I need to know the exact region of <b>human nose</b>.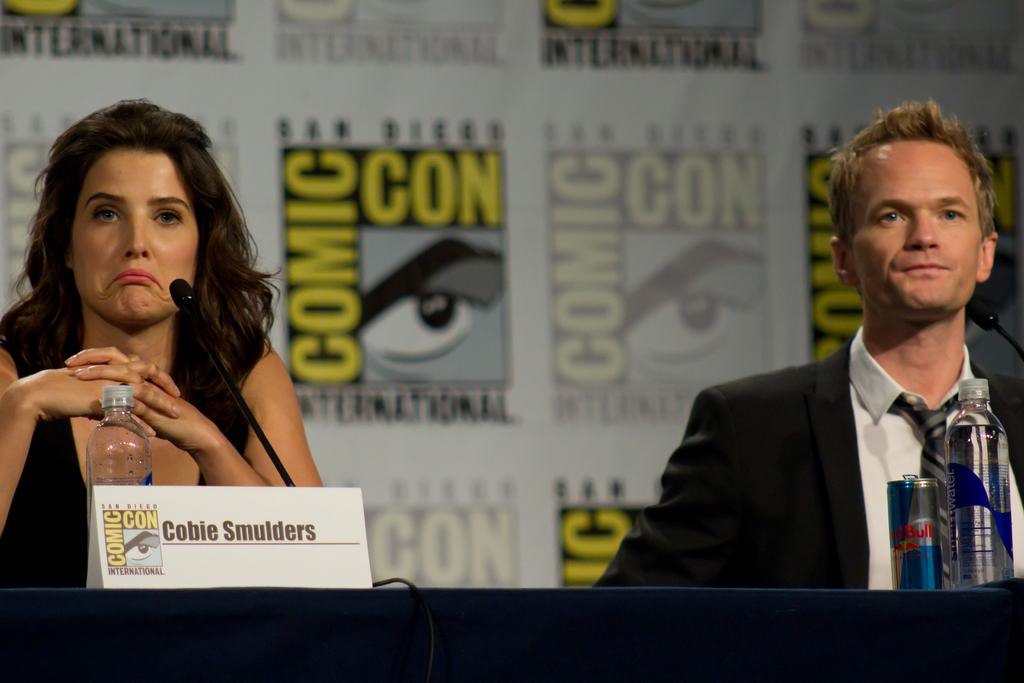
Region: bbox=(902, 212, 940, 249).
